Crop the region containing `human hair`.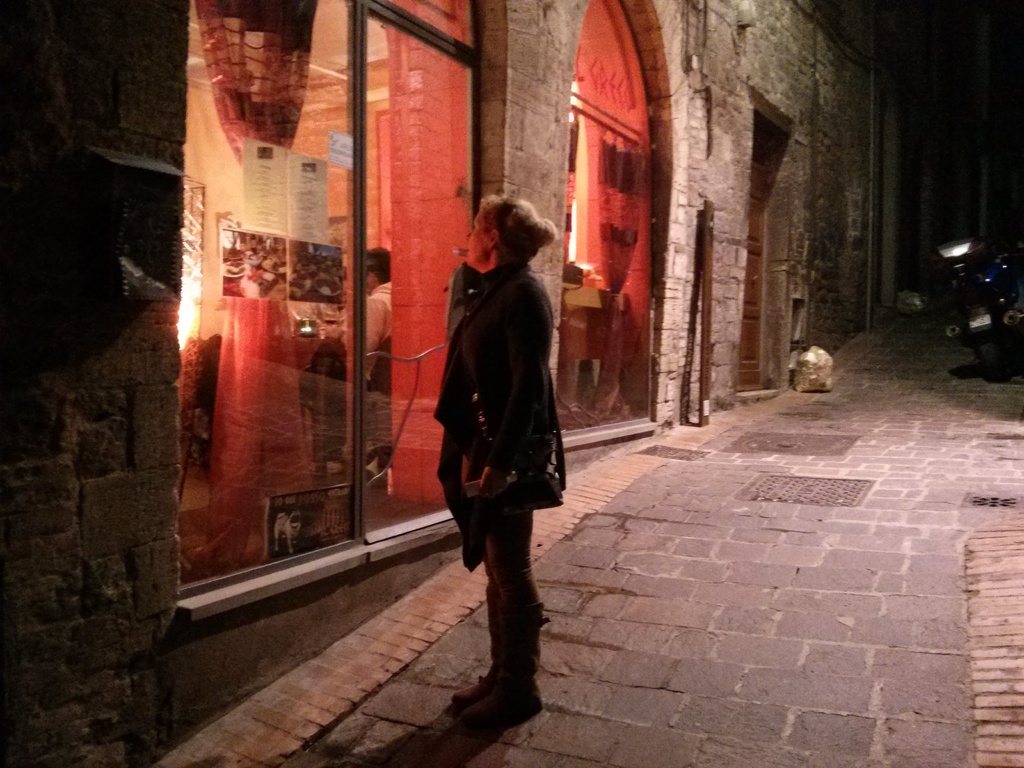
Crop region: [left=478, top=191, right=551, bottom=266].
